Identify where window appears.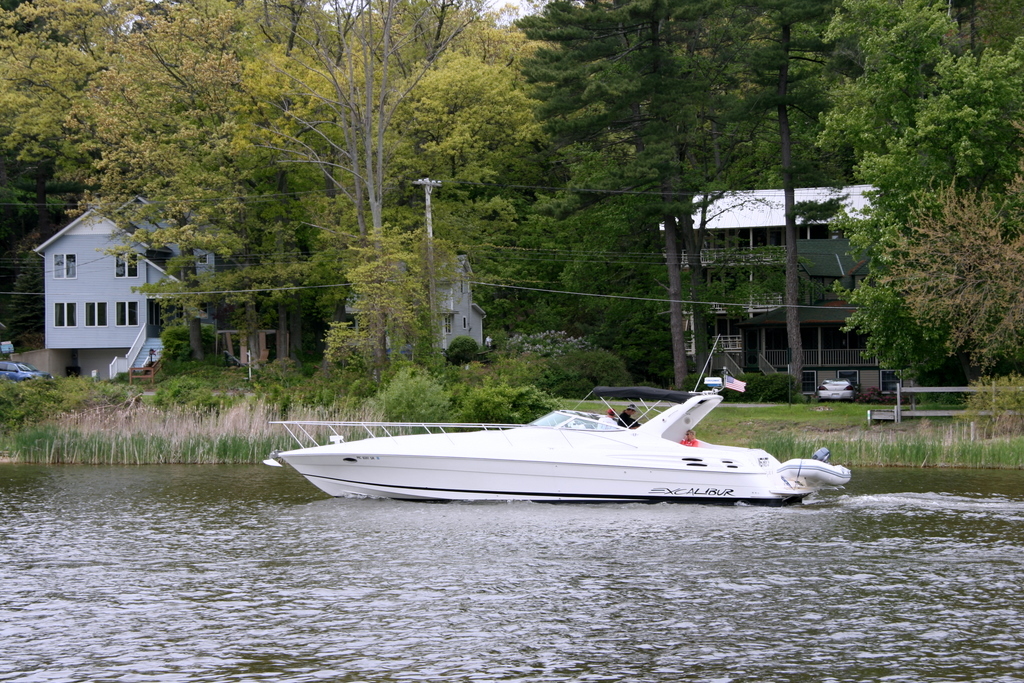
Appears at locate(199, 256, 207, 265).
